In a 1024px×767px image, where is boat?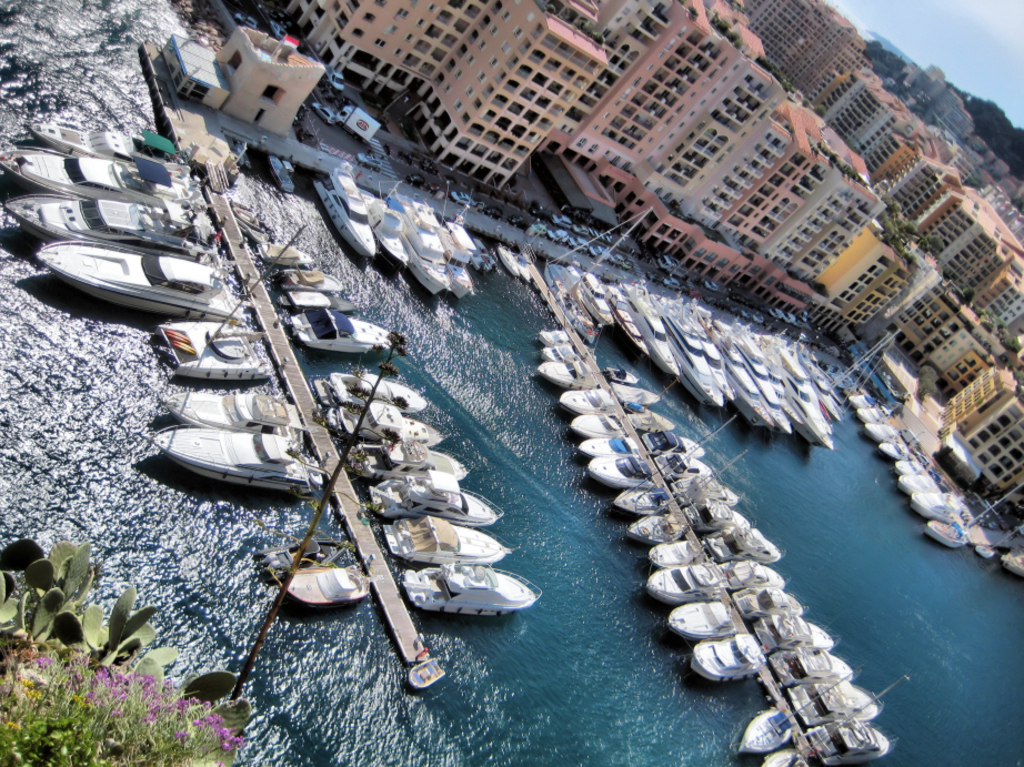
(left=711, top=524, right=780, bottom=561).
